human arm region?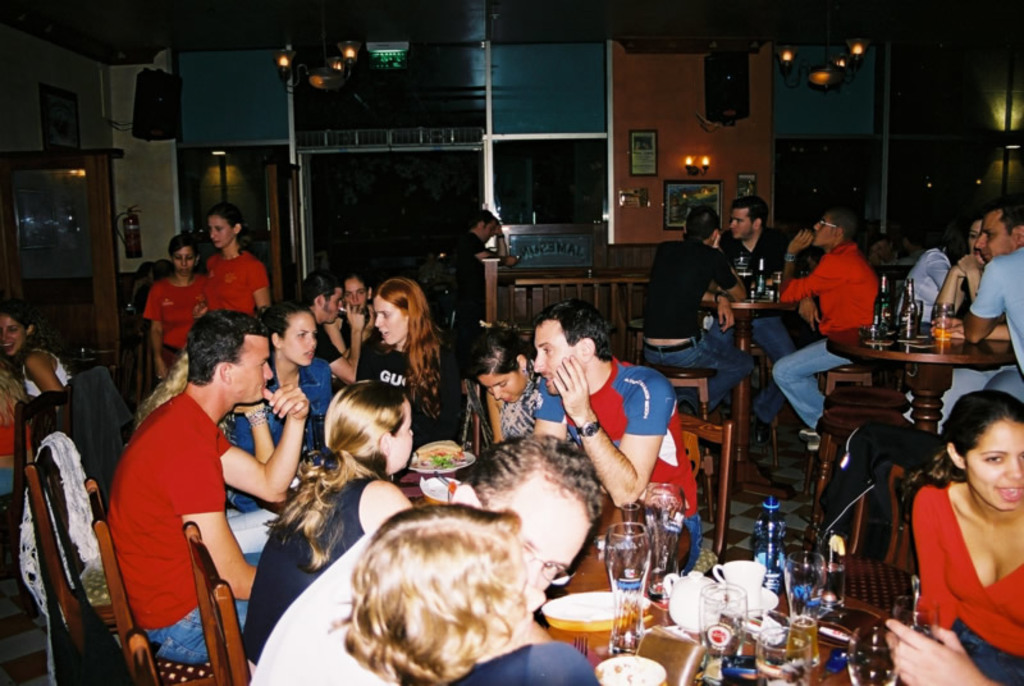
bbox=[707, 278, 735, 334]
